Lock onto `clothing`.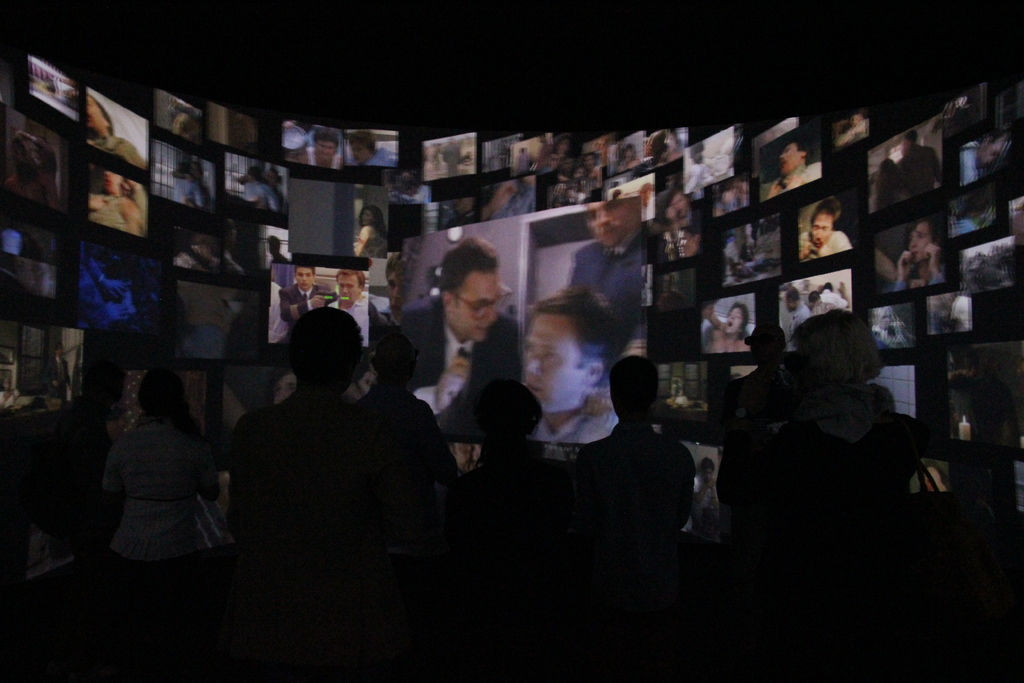
Locked: 573/383/708/629.
